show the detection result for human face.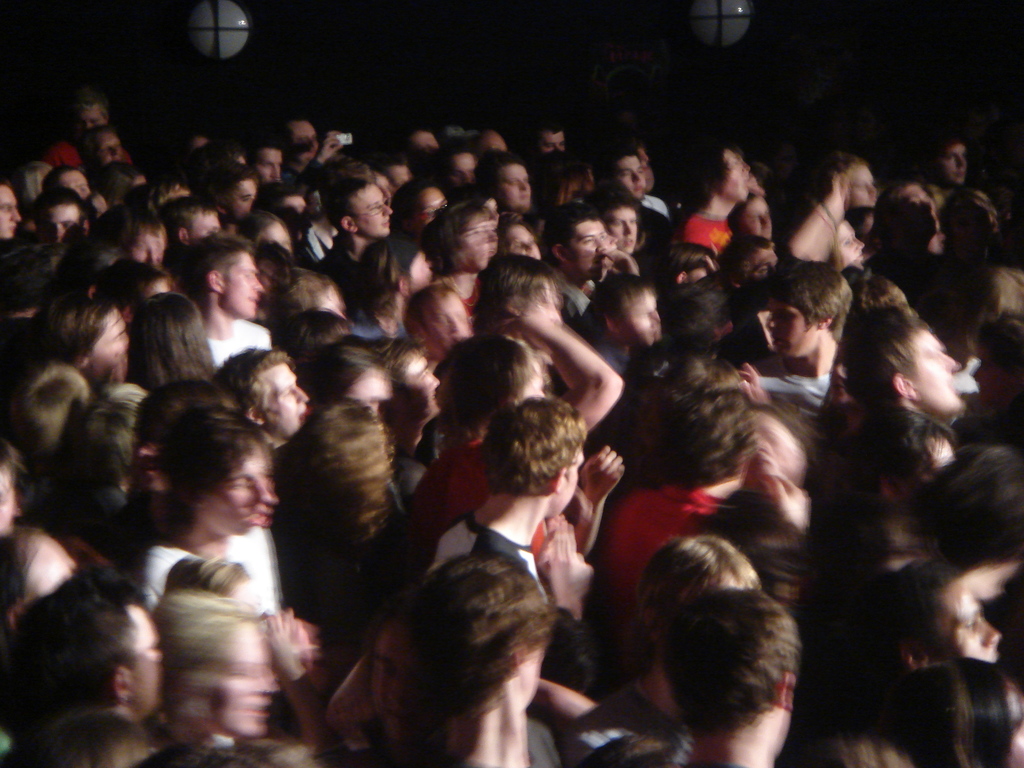
89, 124, 133, 167.
